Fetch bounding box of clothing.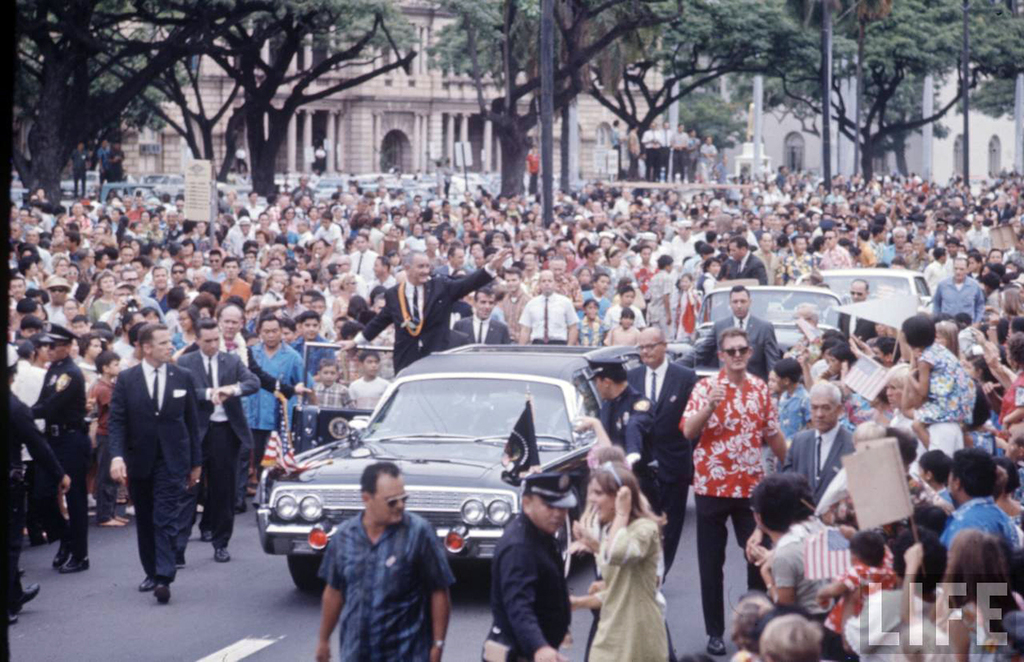
Bbox: crop(763, 513, 863, 618).
